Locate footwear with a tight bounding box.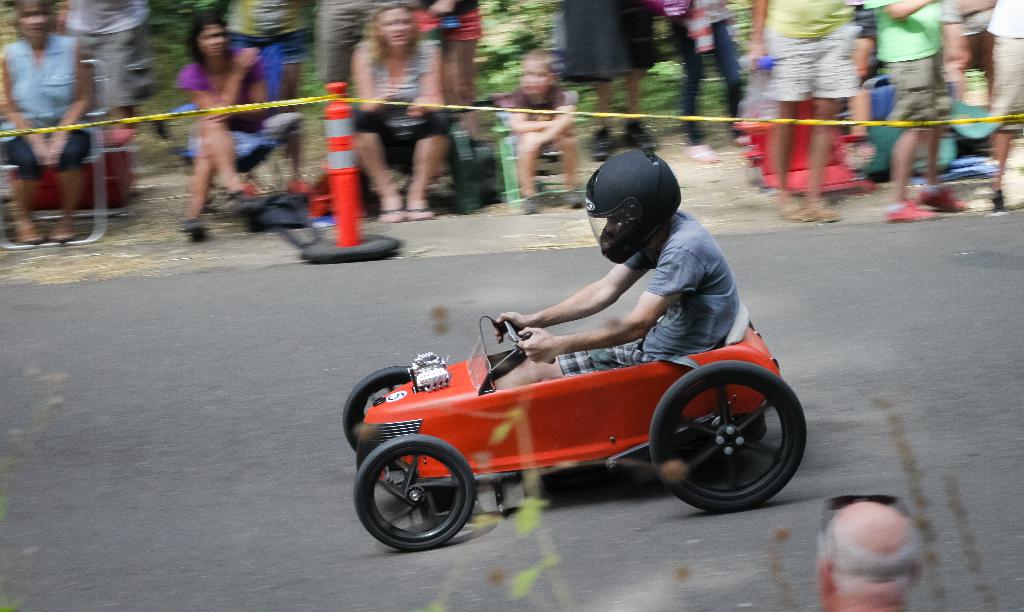
BBox(50, 214, 72, 243).
